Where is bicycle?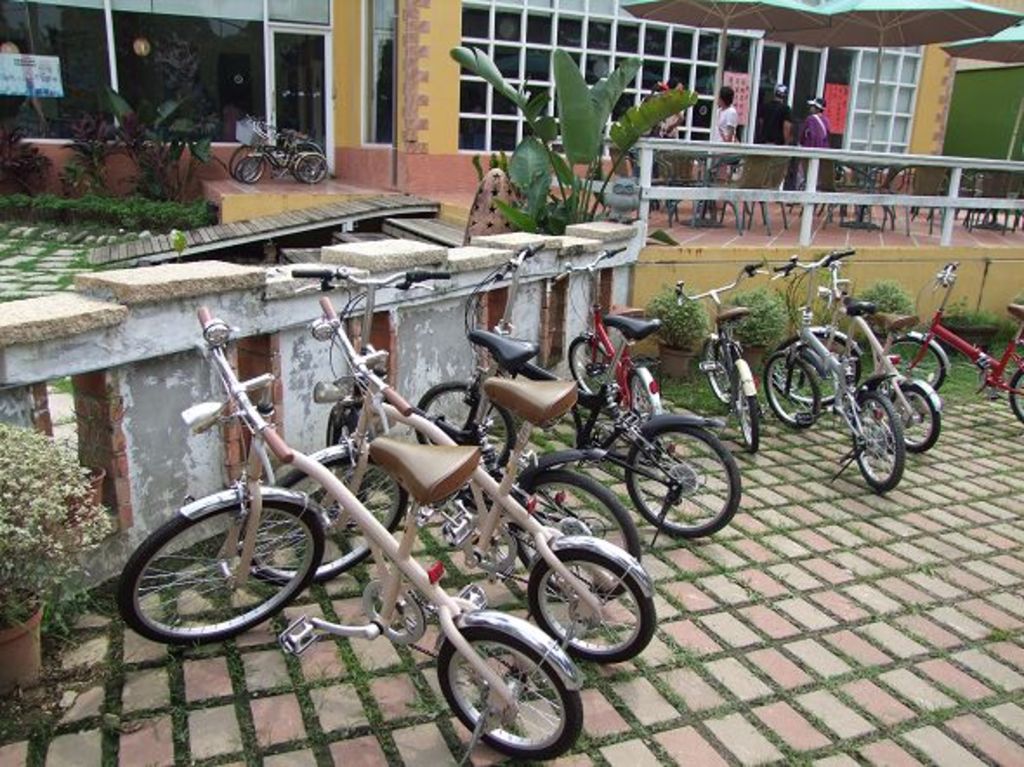
pyautogui.locateOnScreen(413, 238, 743, 550).
